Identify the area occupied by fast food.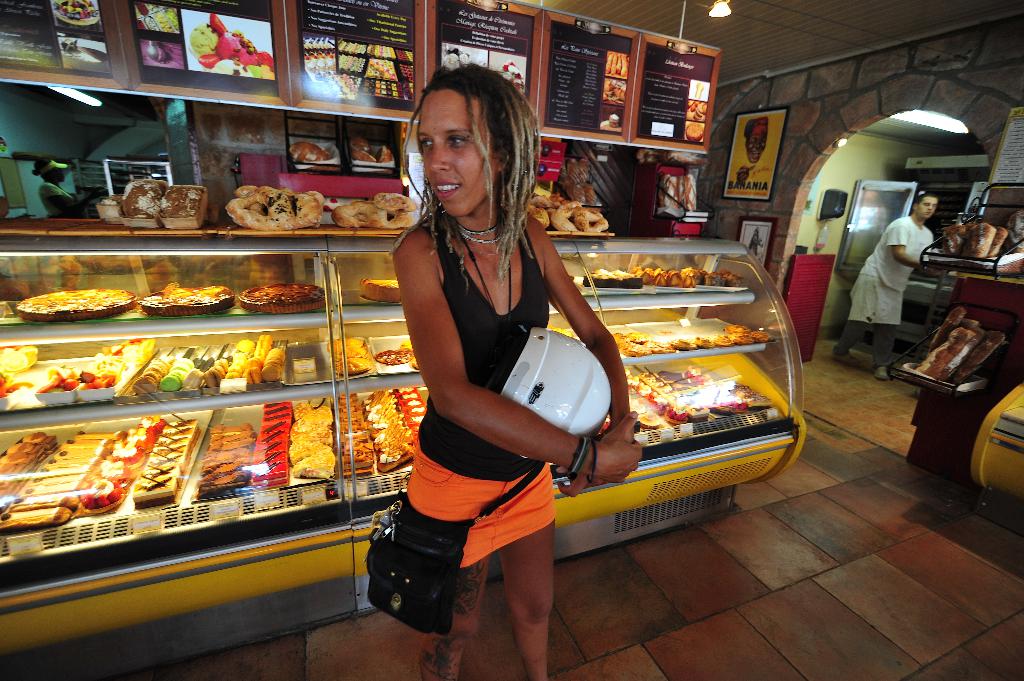
Area: <box>214,180,325,228</box>.
